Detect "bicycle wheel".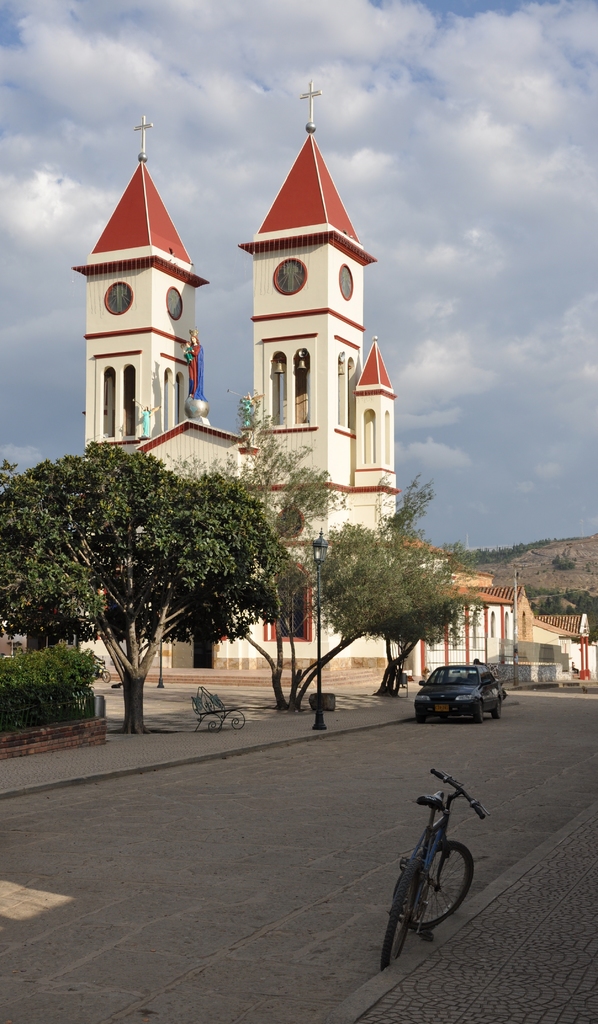
Detected at BBox(419, 844, 480, 948).
